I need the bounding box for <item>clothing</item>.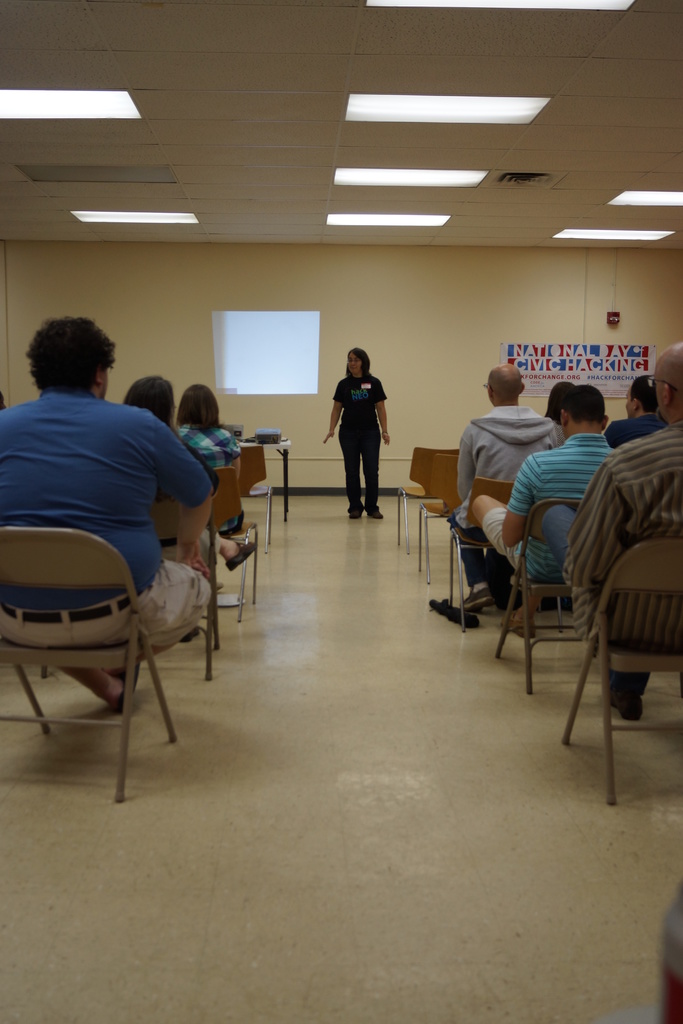
Here it is: l=331, t=371, r=388, b=508.
